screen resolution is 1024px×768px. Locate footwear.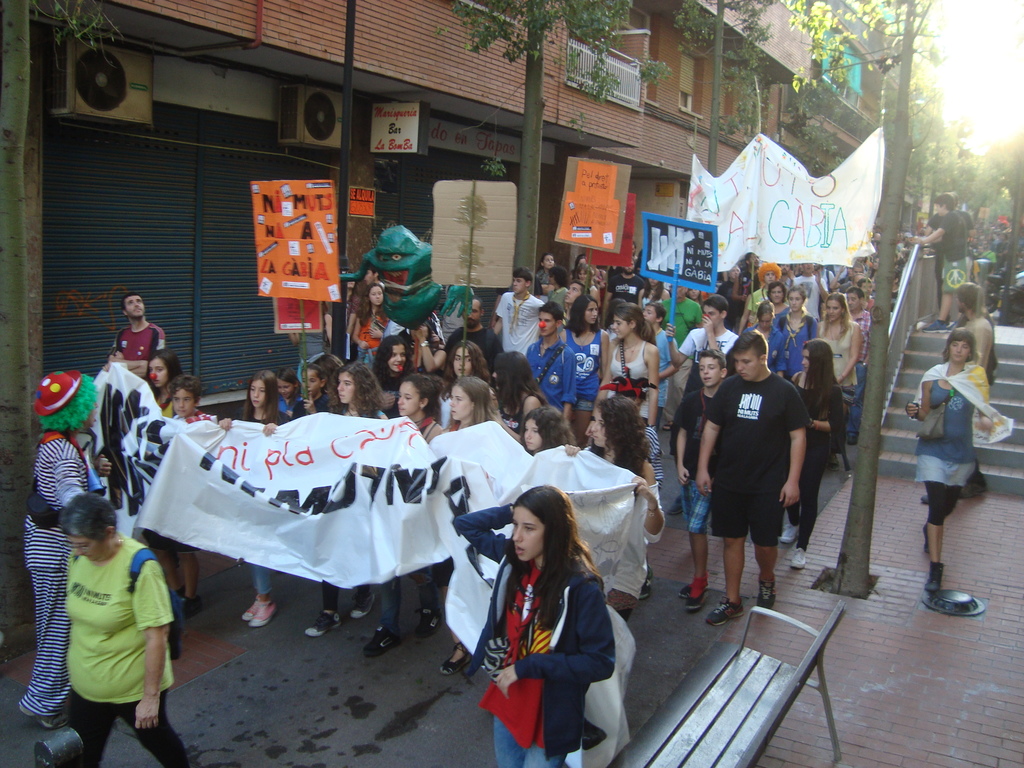
region(15, 700, 57, 727).
